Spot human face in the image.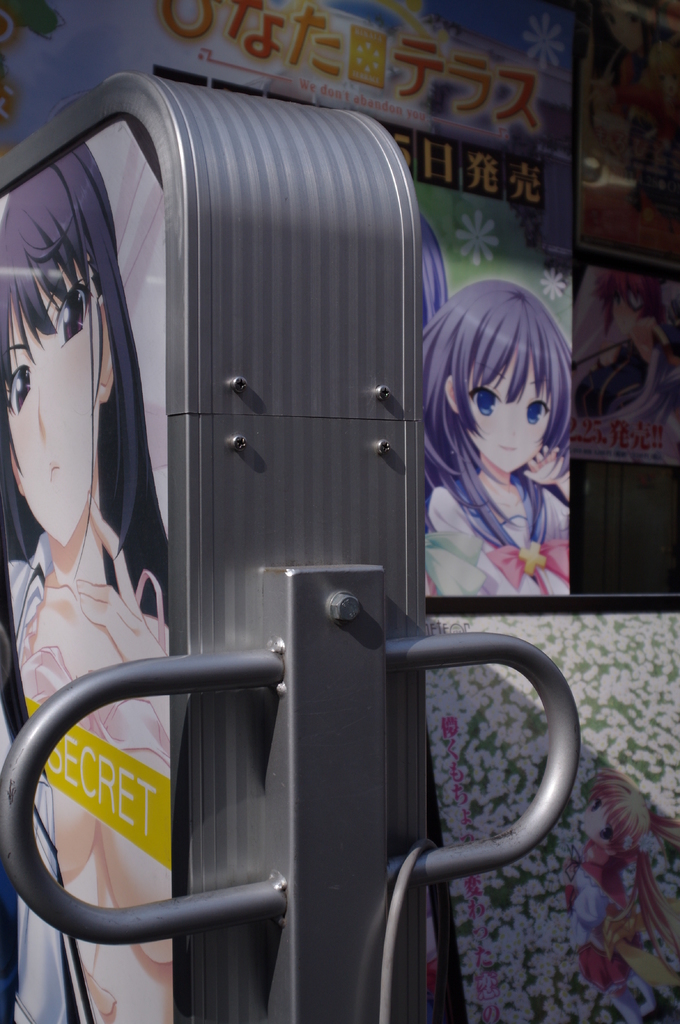
human face found at [left=12, top=273, right=88, bottom=547].
